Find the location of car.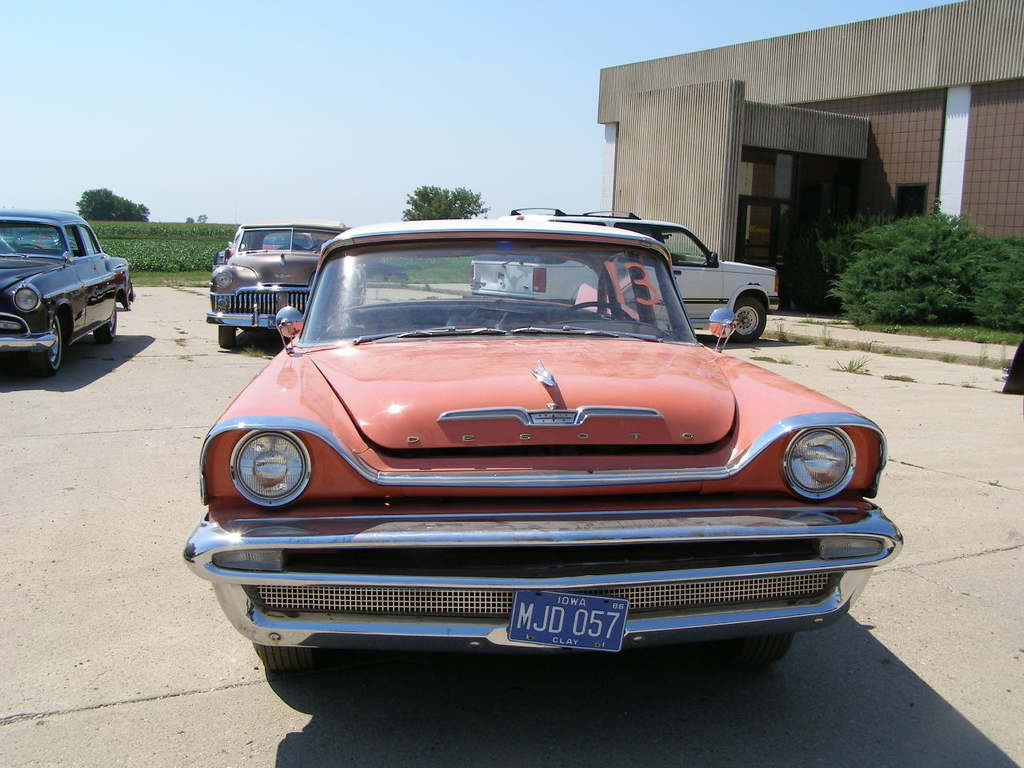
Location: locate(508, 210, 778, 344).
